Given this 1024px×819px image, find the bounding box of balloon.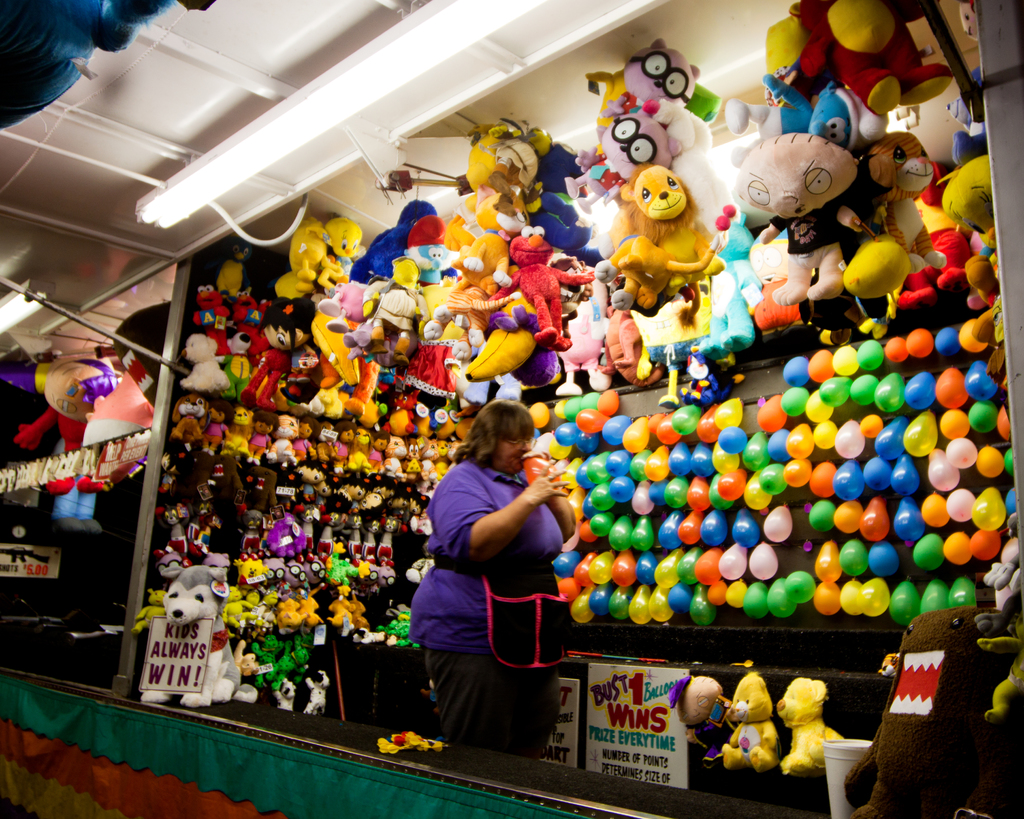
Rect(835, 418, 865, 460).
